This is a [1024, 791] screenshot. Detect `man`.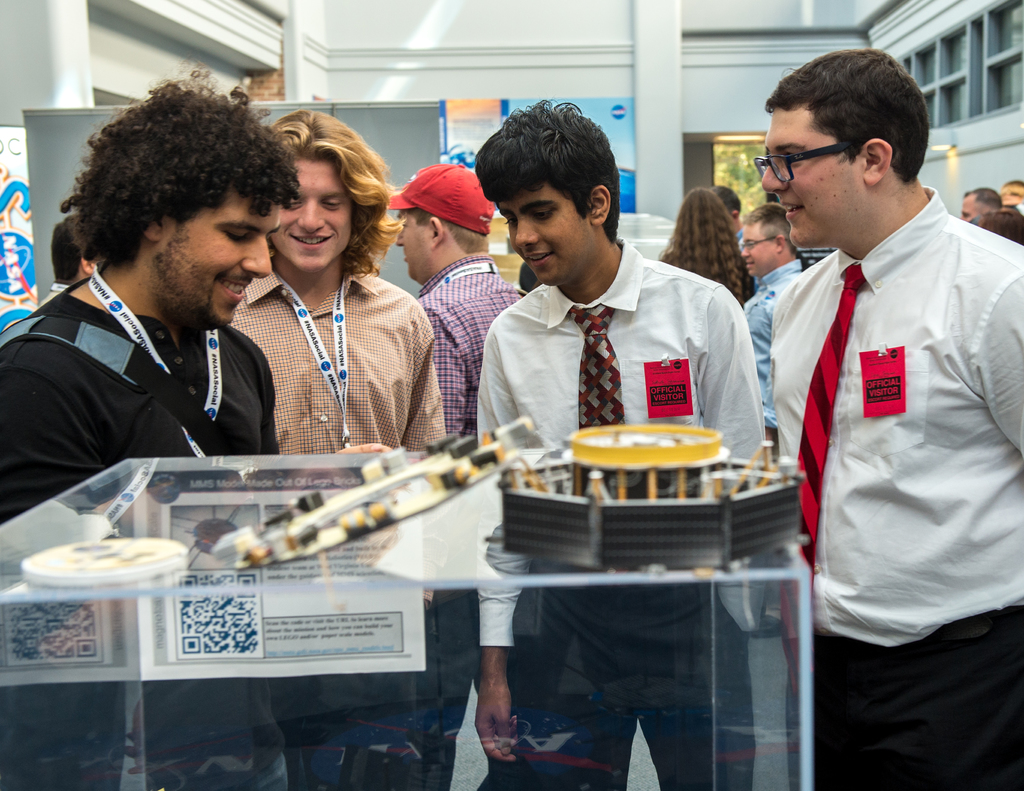
region(0, 68, 293, 790).
